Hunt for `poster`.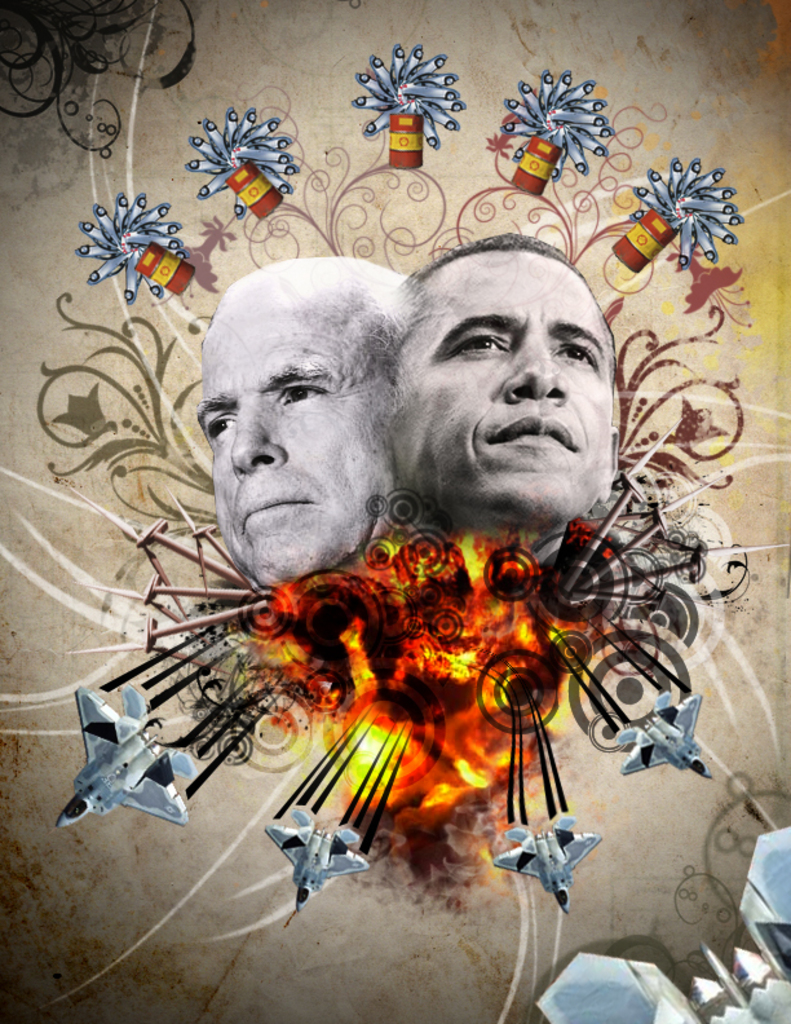
Hunted down at rect(0, 0, 790, 1023).
